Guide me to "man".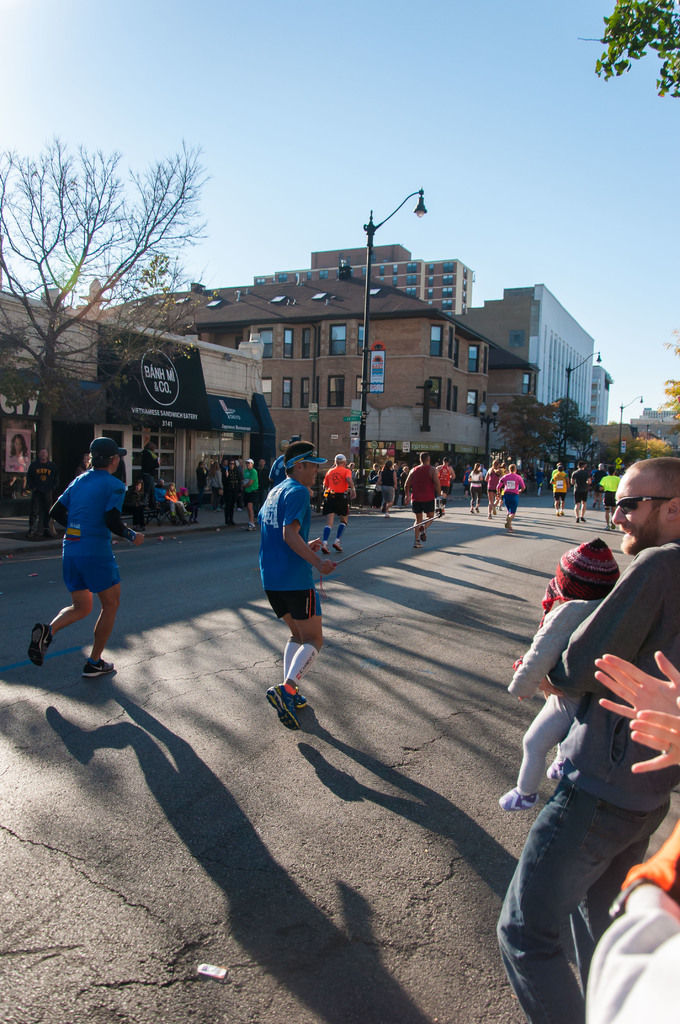
Guidance: box=[403, 450, 443, 551].
